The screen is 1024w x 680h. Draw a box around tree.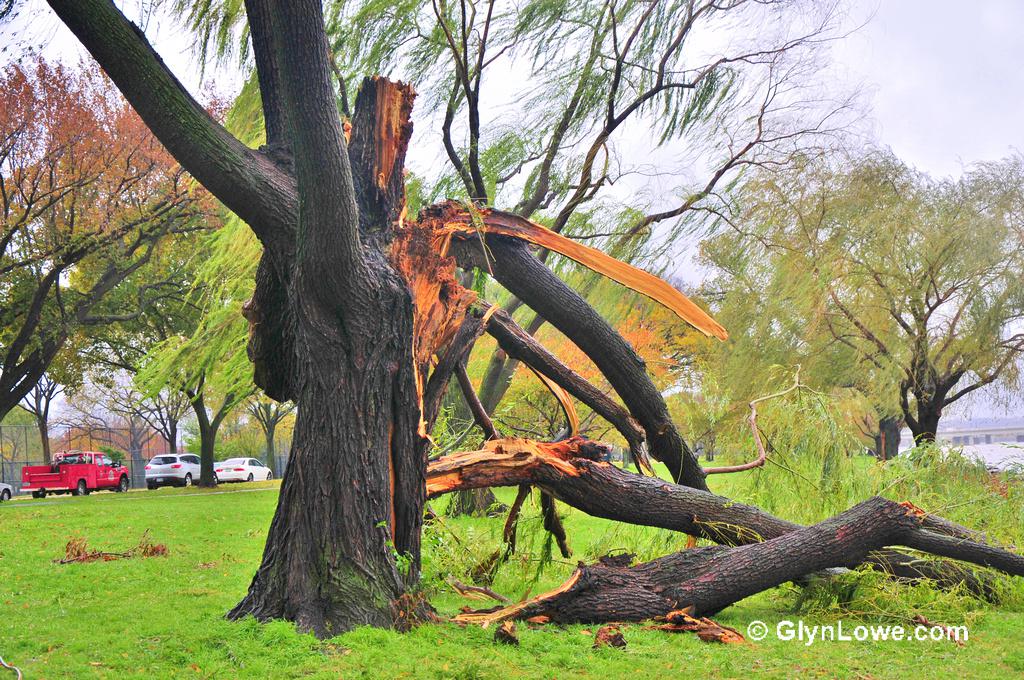
<region>674, 134, 1023, 453</region>.
